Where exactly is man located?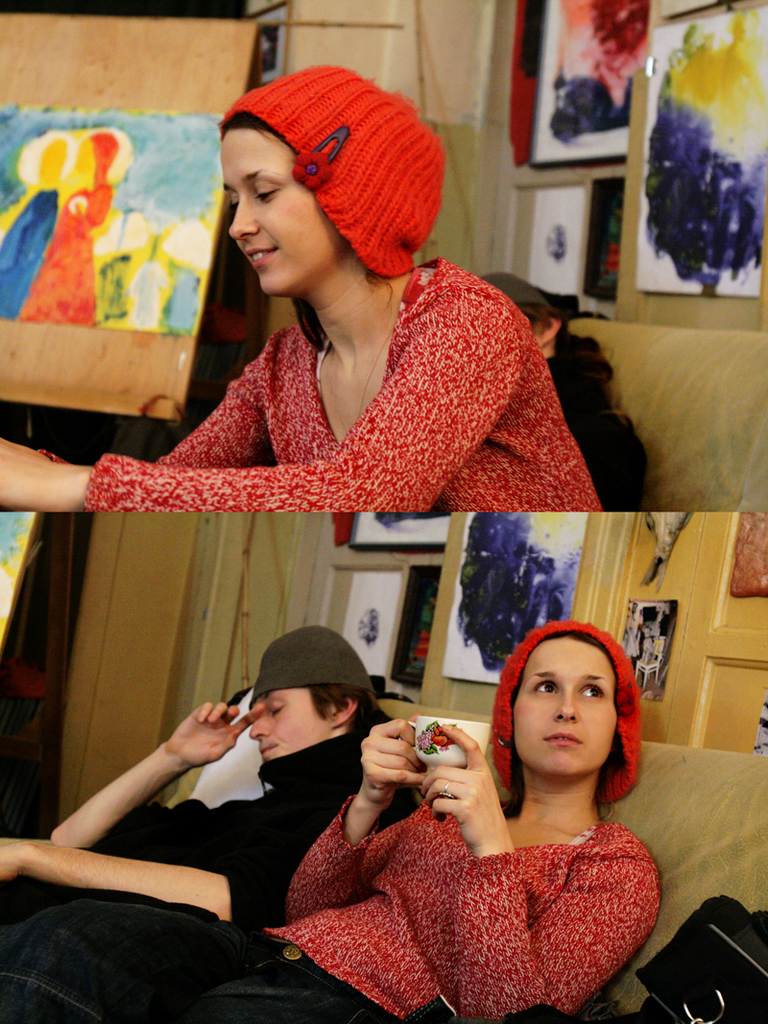
Its bounding box is Rect(0, 624, 425, 932).
